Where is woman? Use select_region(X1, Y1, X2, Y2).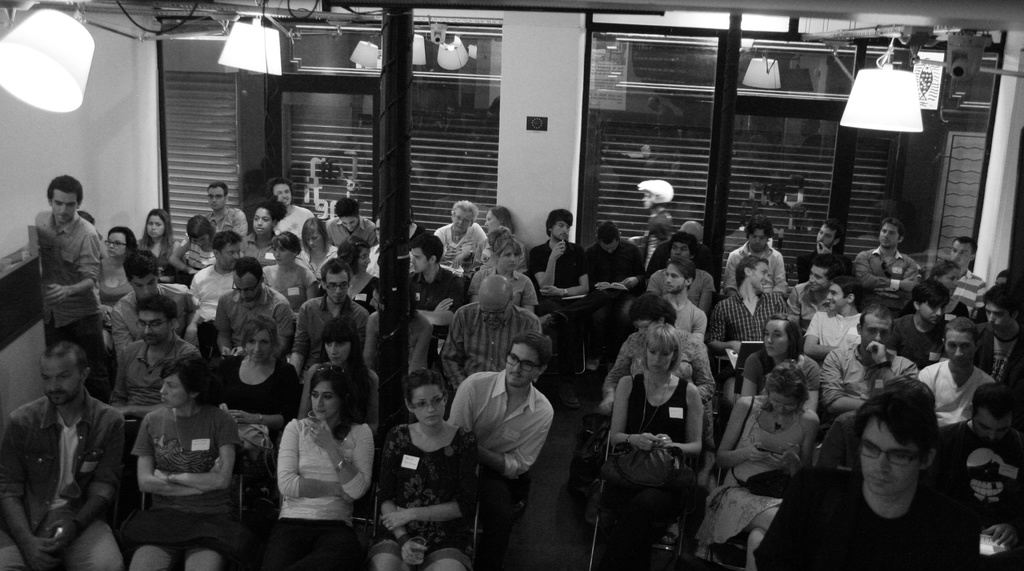
select_region(466, 224, 538, 310).
